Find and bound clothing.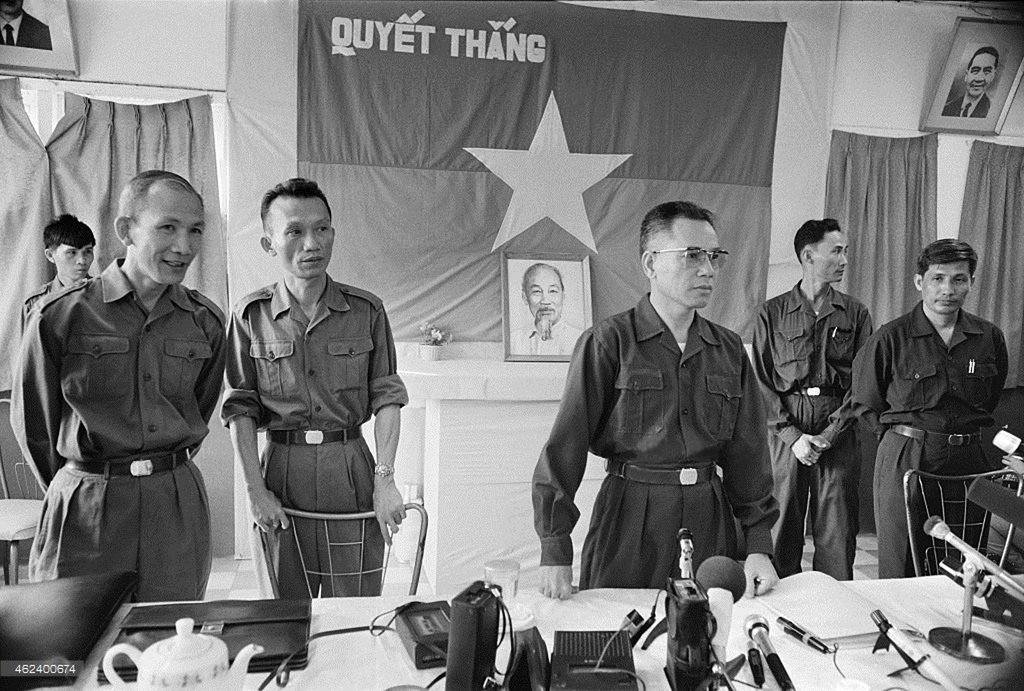
Bound: box=[851, 299, 1010, 578].
